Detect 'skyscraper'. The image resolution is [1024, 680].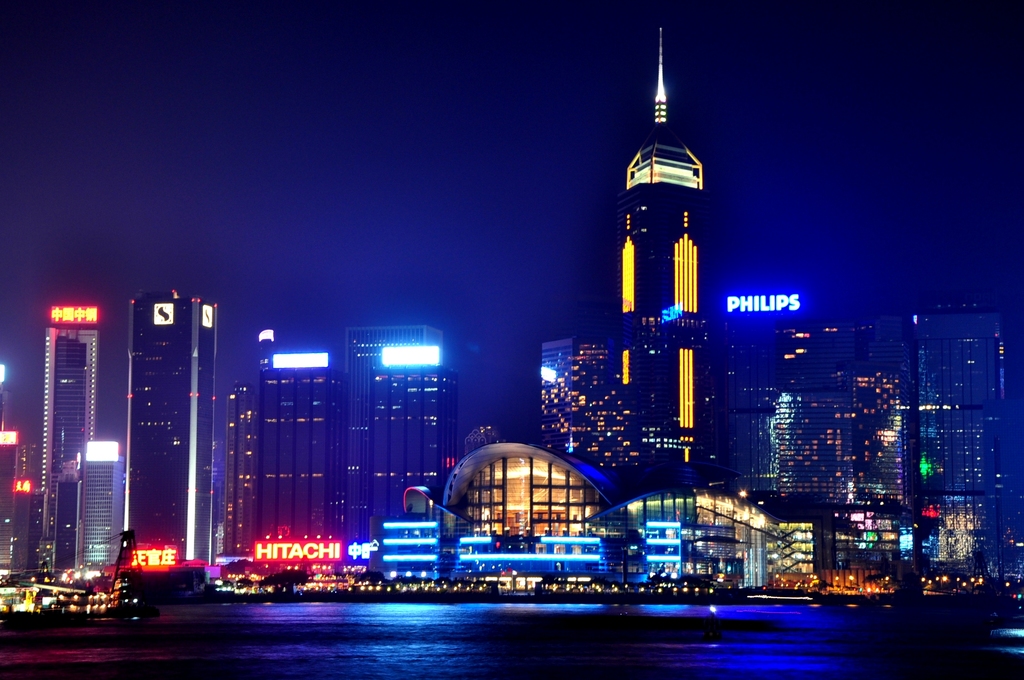
<bbox>616, 33, 706, 461</bbox>.
